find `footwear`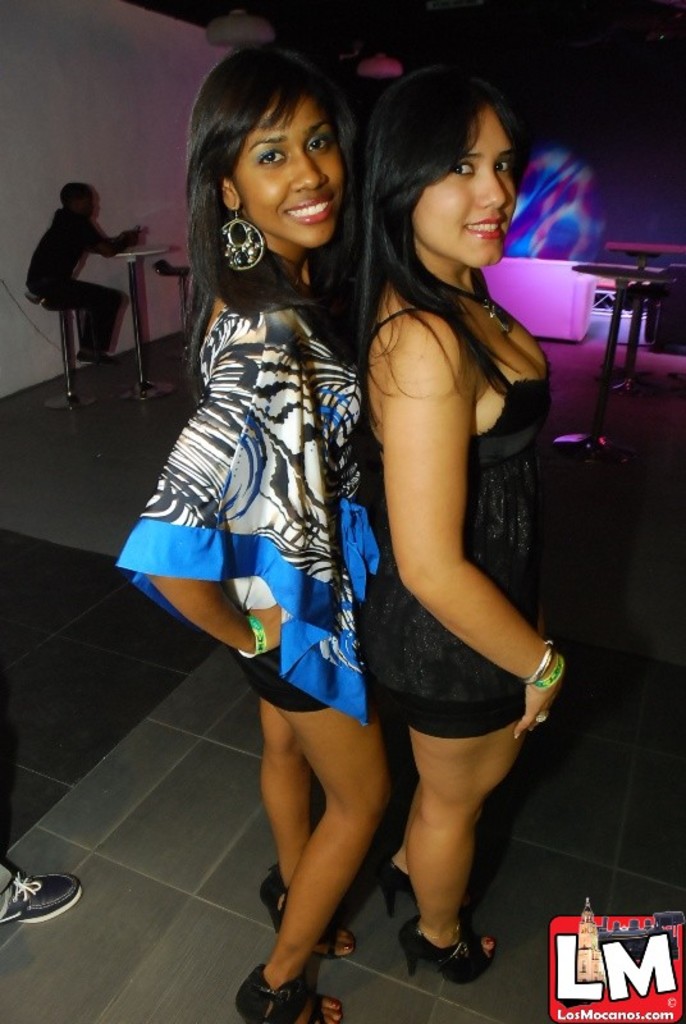
x1=76, y1=351, x2=106, y2=367
